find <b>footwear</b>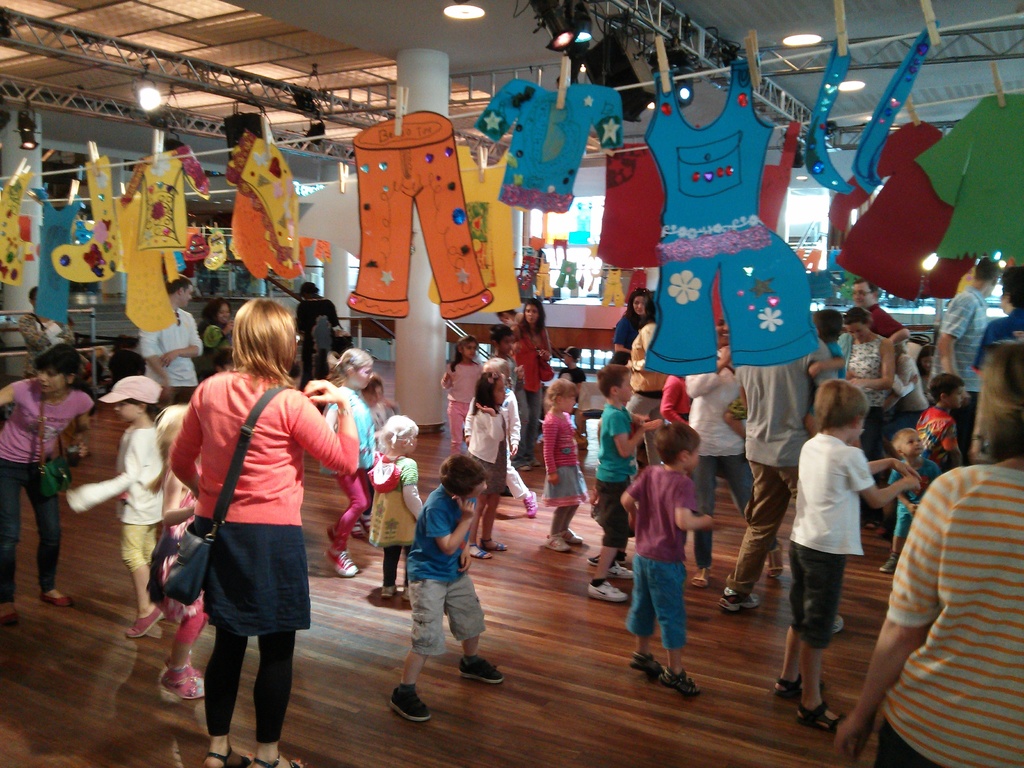
(796, 701, 856, 730)
